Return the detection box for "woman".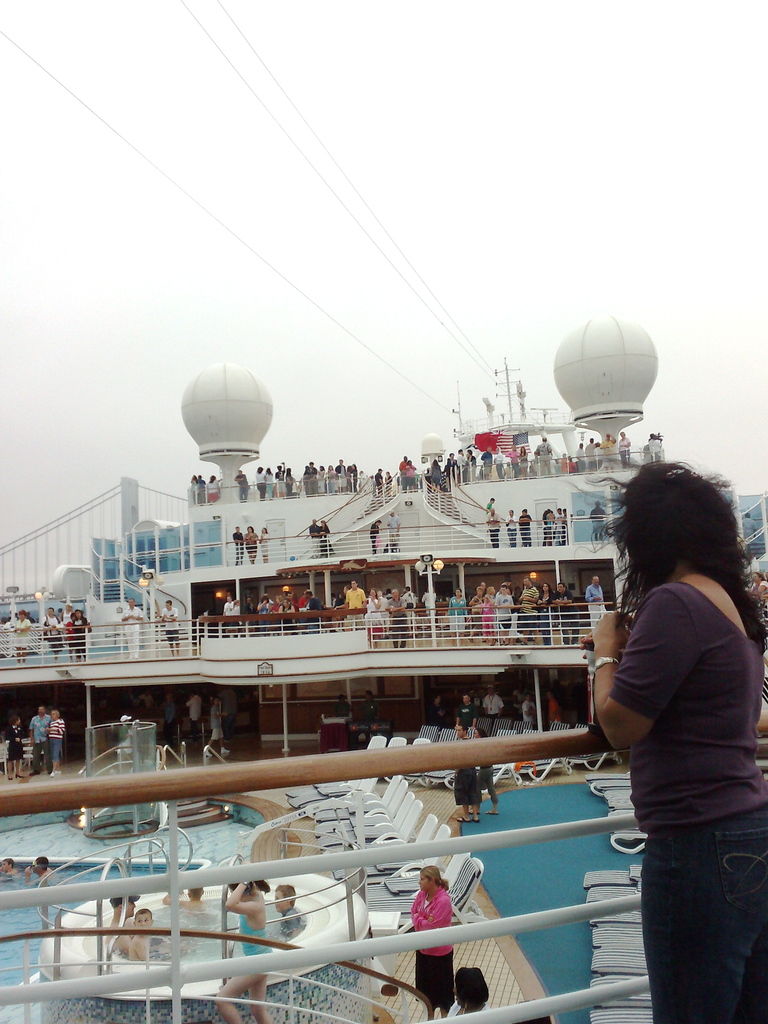
bbox=[382, 469, 394, 497].
